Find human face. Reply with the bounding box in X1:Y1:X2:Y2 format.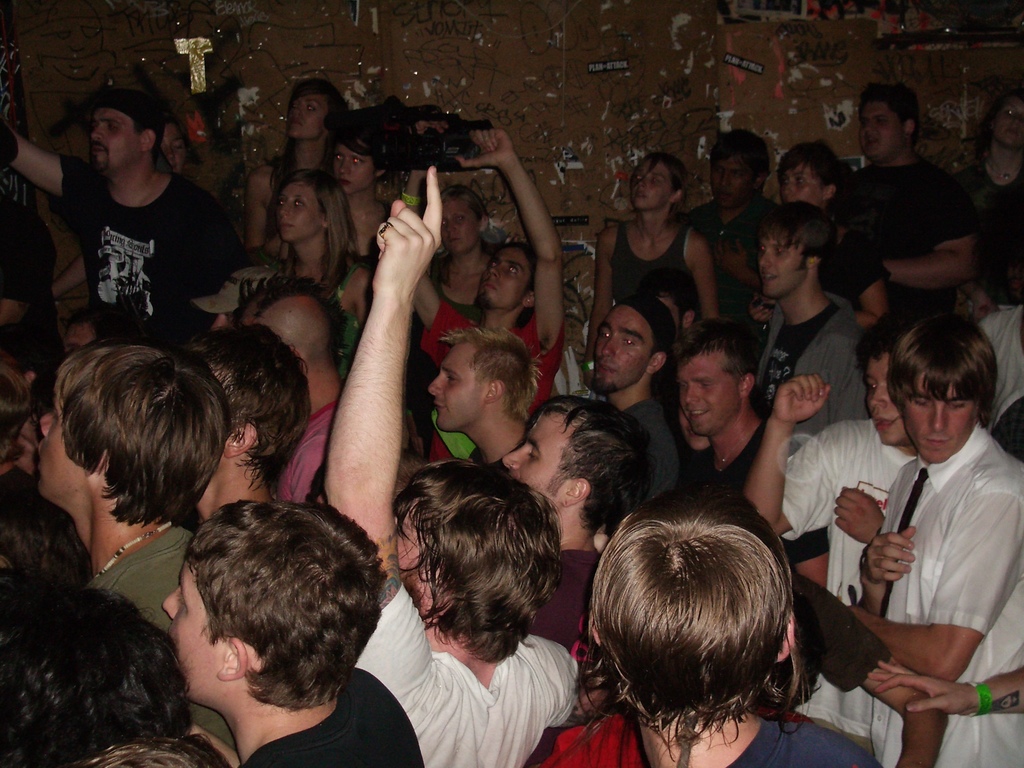
38:383:90:499.
